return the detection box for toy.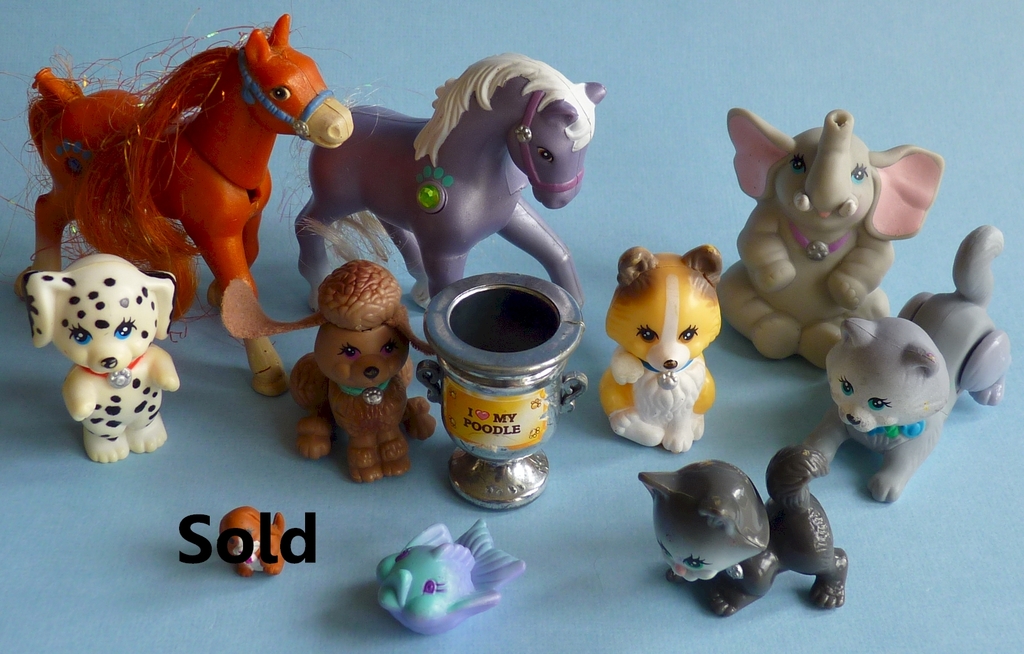
locate(220, 508, 289, 574).
